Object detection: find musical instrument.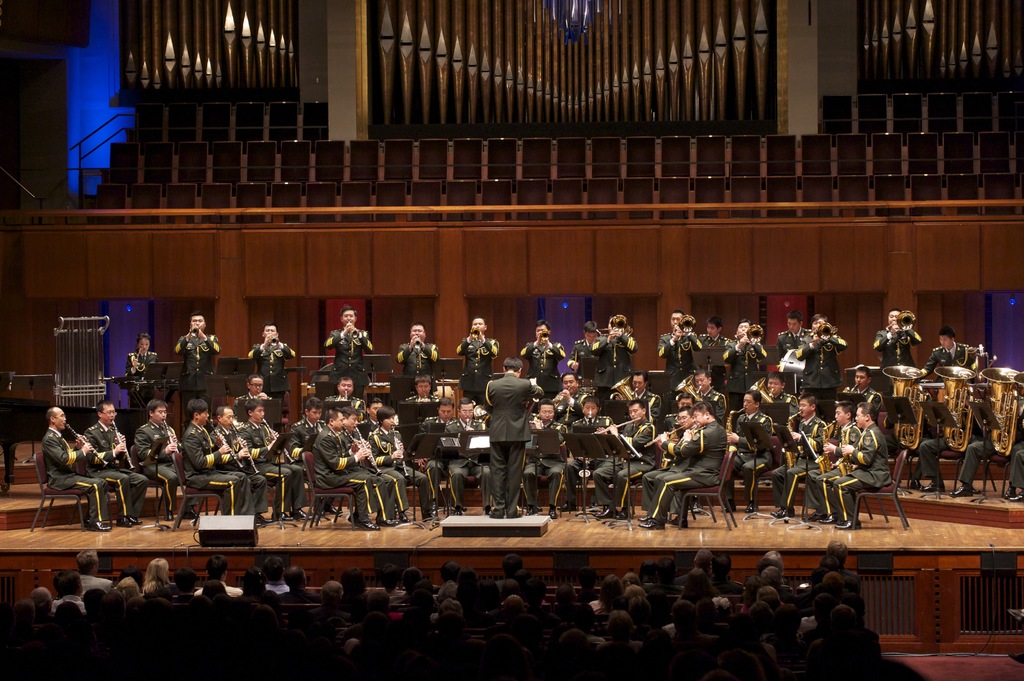
pyautogui.locateOnScreen(746, 378, 782, 411).
